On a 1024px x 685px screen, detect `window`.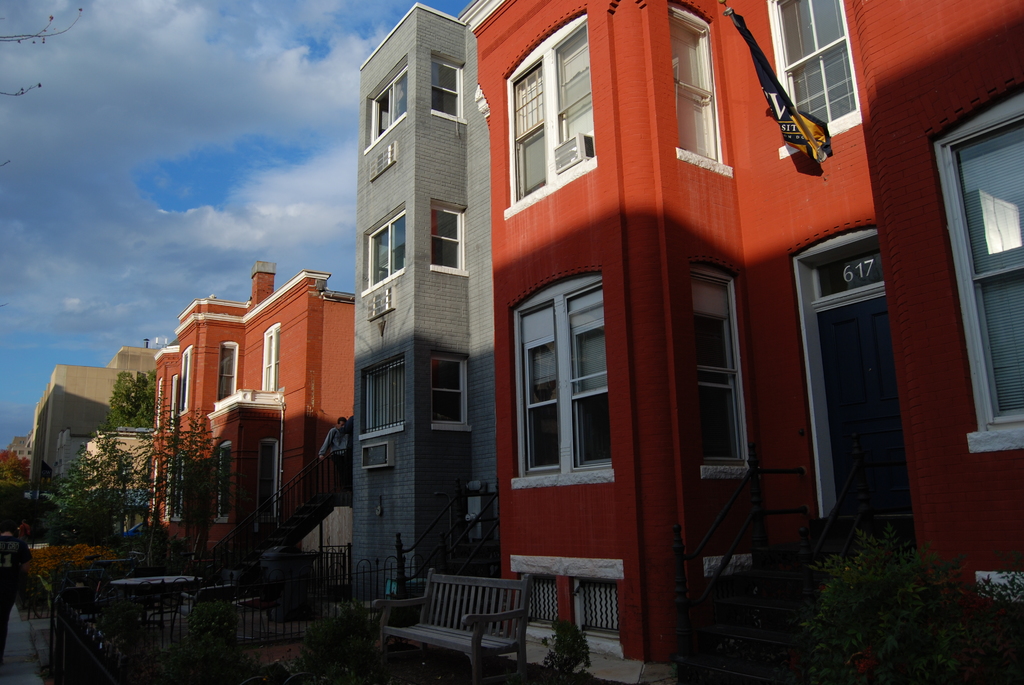
(360,209,407,300).
